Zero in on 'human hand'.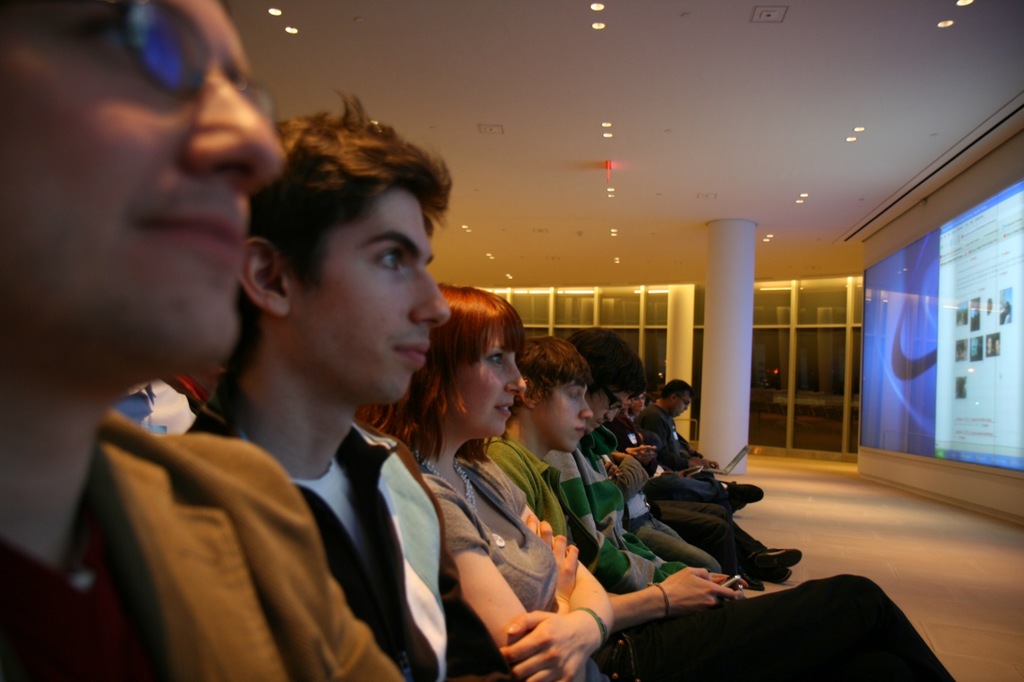
Zeroed in: (left=636, top=441, right=656, bottom=457).
